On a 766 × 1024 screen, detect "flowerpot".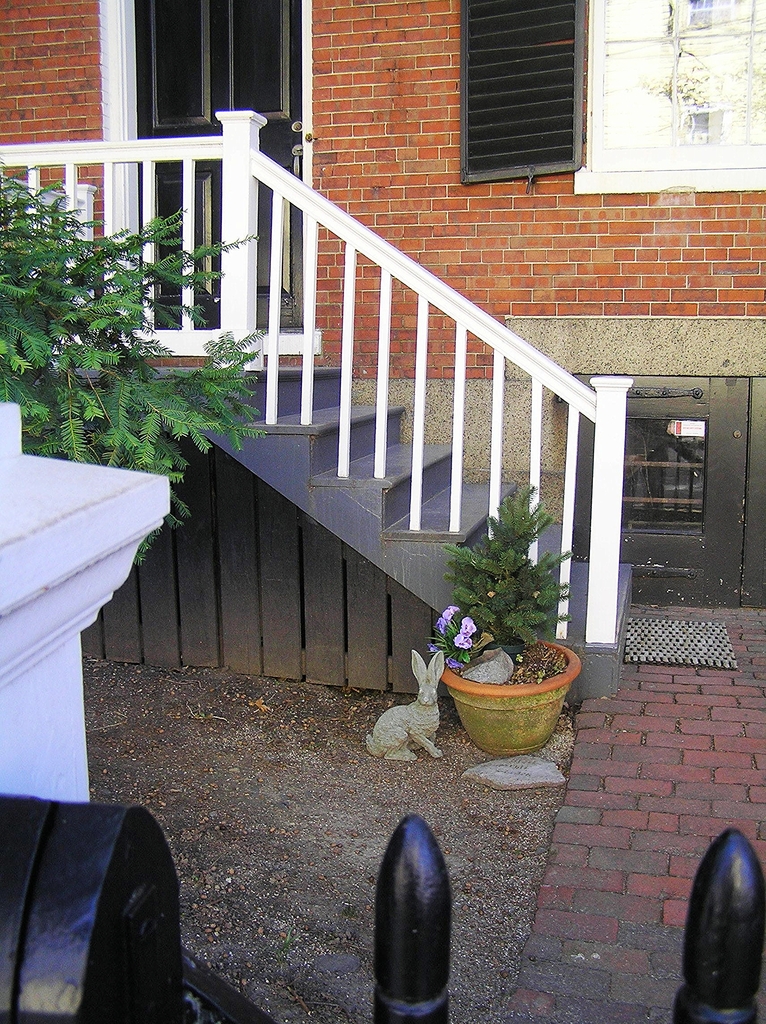
BBox(439, 662, 580, 768).
